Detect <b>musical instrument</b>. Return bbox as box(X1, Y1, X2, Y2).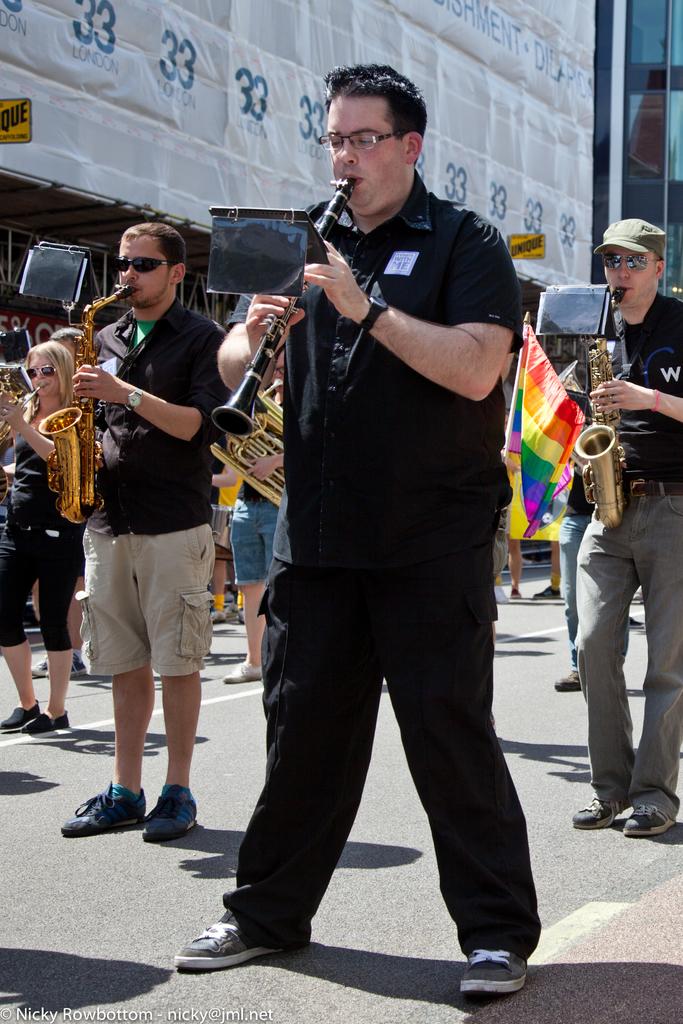
box(563, 279, 630, 541).
